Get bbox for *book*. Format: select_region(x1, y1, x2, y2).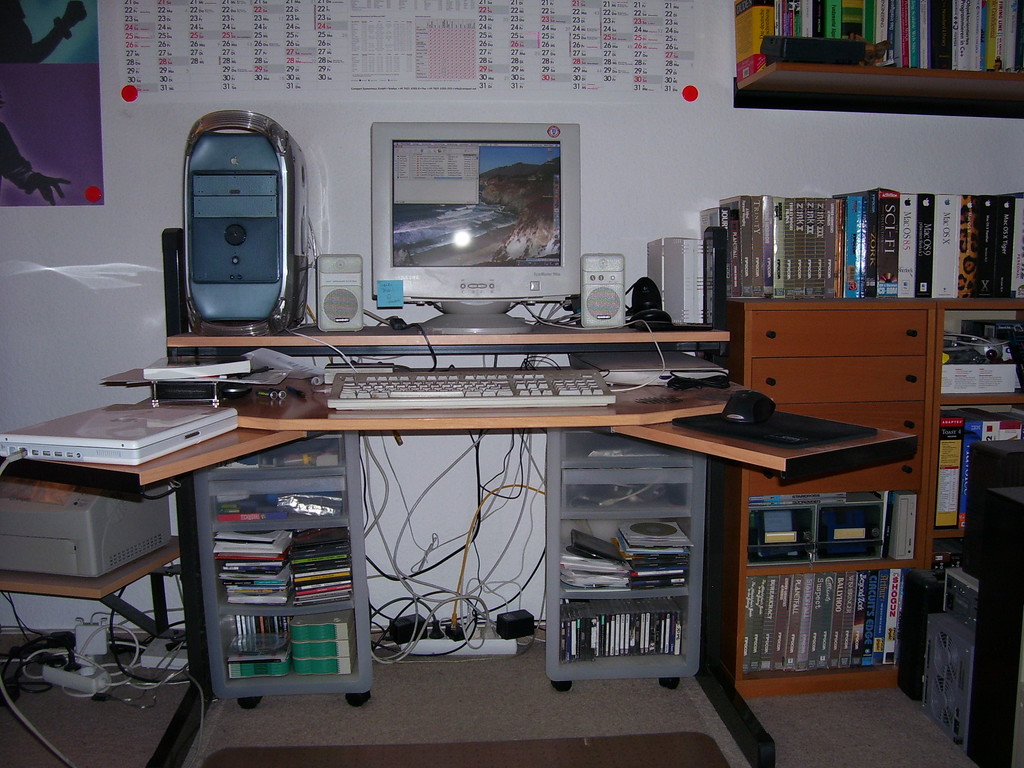
select_region(727, 0, 774, 86).
